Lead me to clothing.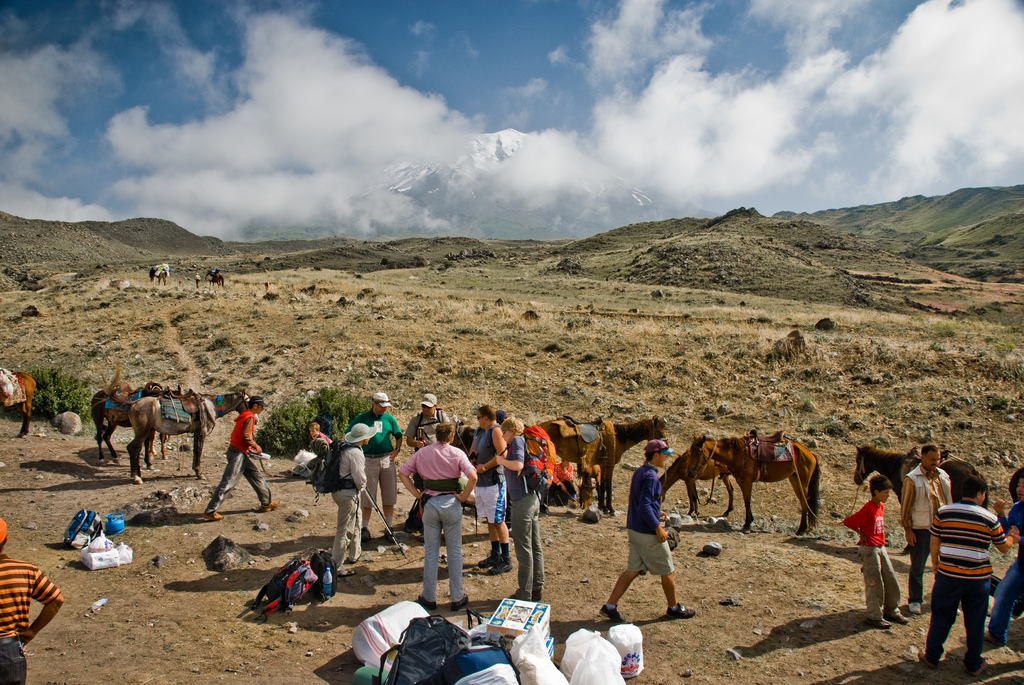
Lead to (332, 446, 368, 572).
